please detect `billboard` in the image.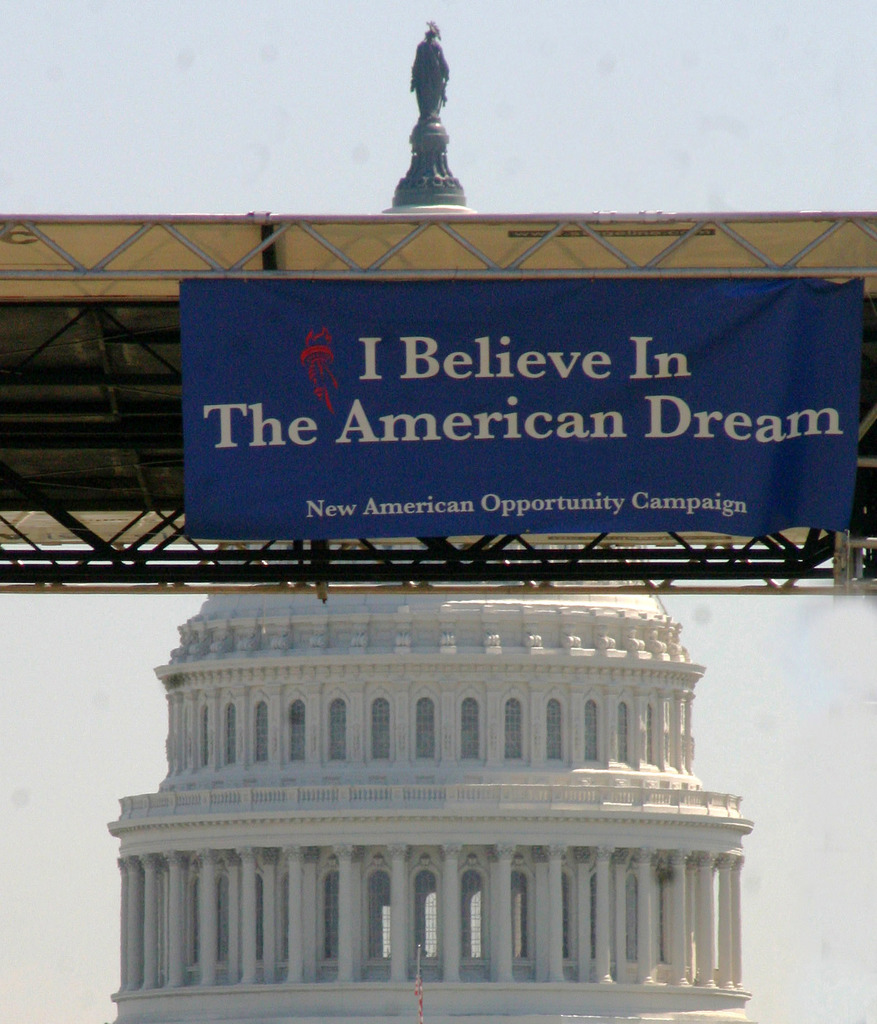
x1=177, y1=282, x2=862, y2=531.
